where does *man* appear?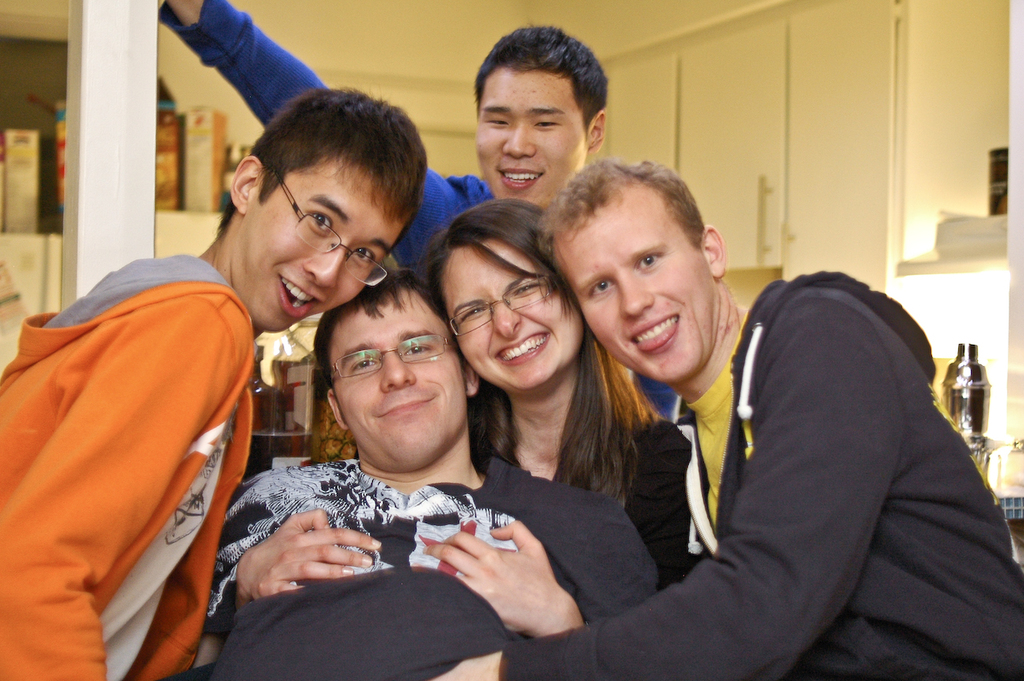
Appears at {"left": 542, "top": 194, "right": 991, "bottom": 672}.
